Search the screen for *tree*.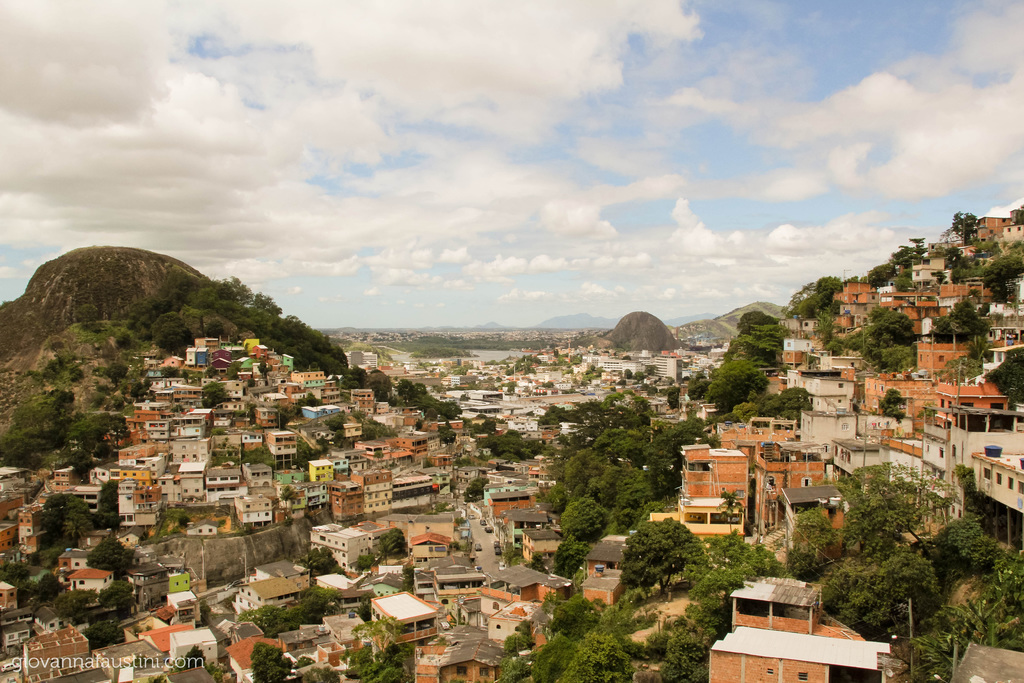
Found at [left=689, top=308, right=800, bottom=417].
